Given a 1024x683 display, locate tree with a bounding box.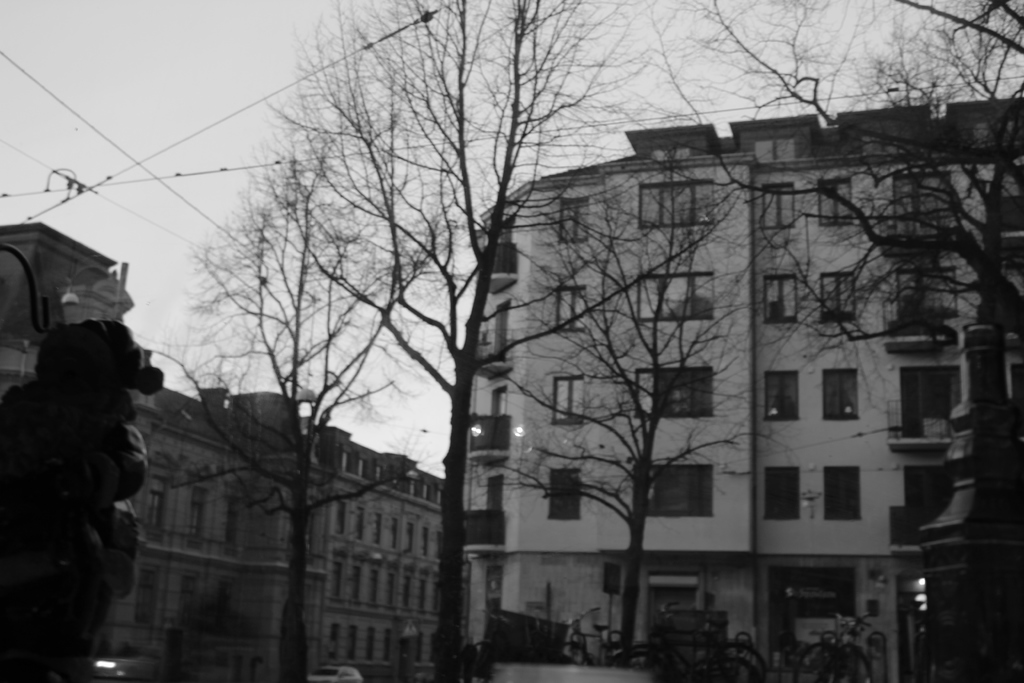
Located: [x1=148, y1=155, x2=426, y2=682].
